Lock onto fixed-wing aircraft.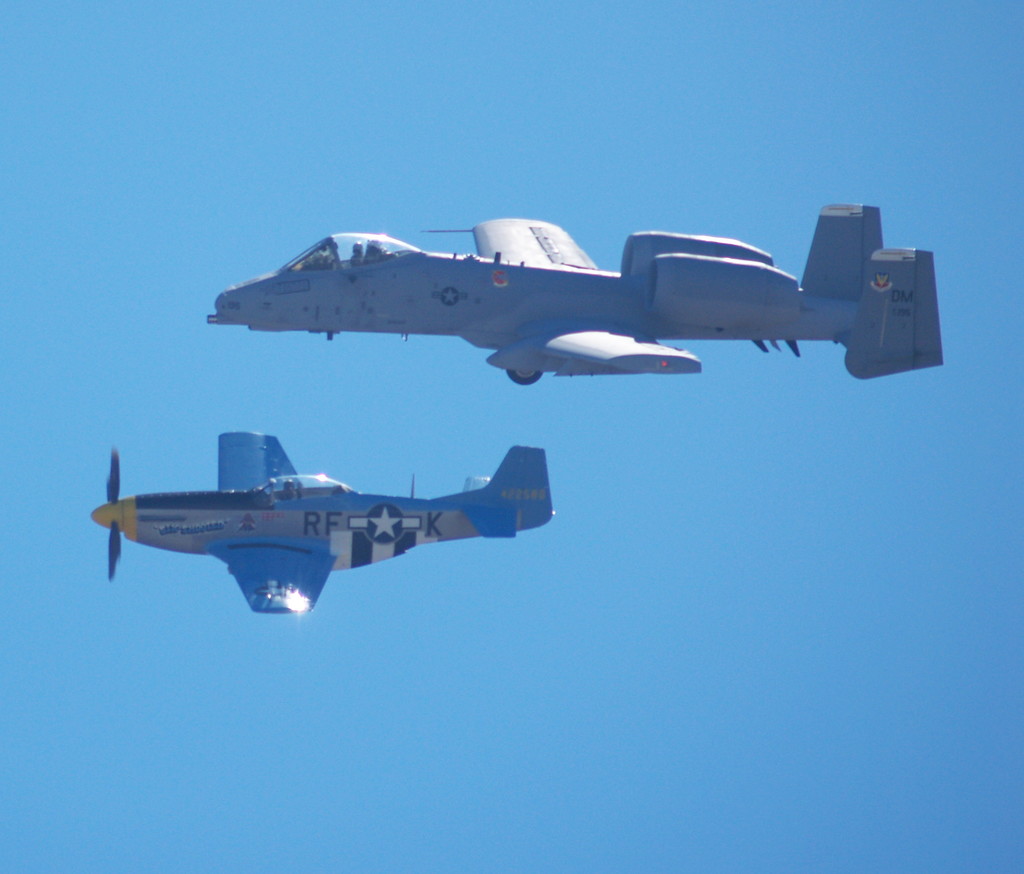
Locked: 200 202 950 387.
